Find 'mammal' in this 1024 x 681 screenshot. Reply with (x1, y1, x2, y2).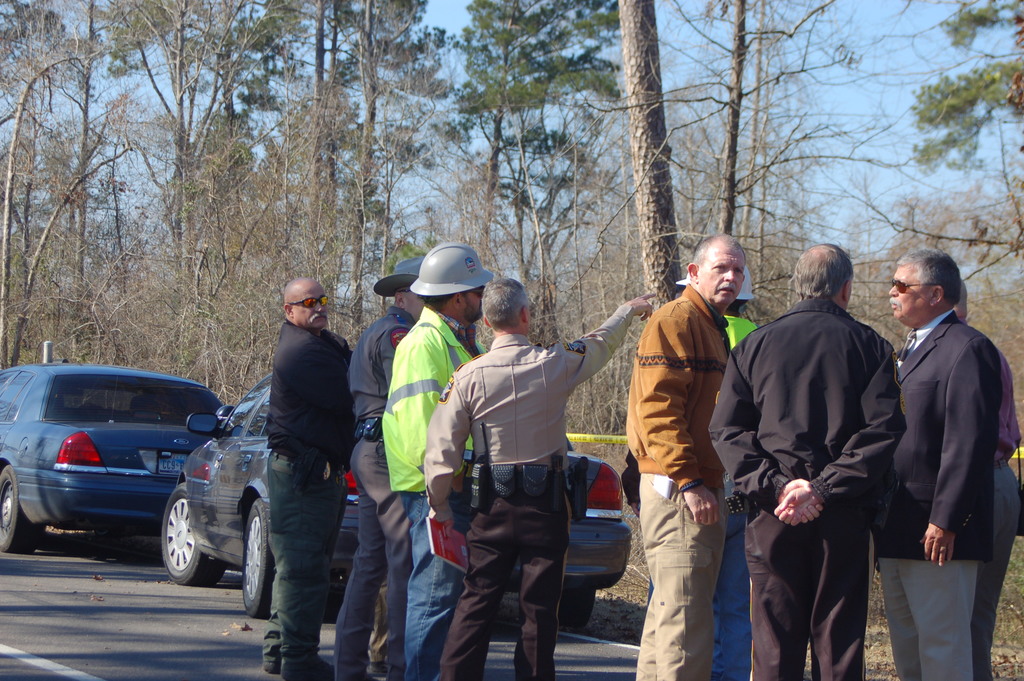
(712, 240, 907, 675).
